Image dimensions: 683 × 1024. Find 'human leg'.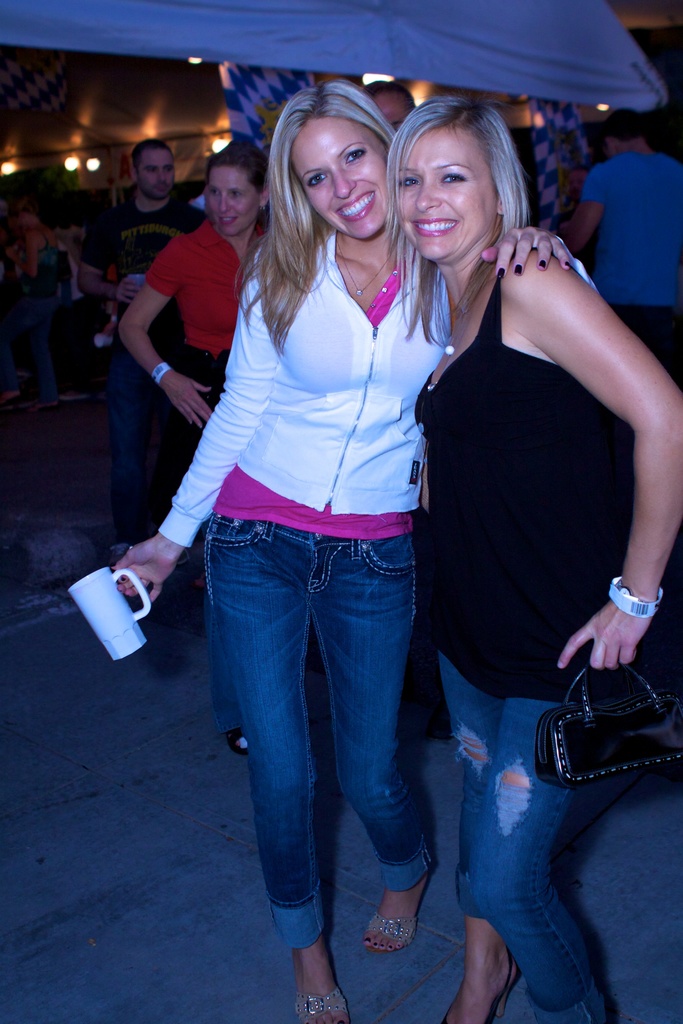
<box>211,509,308,1023</box>.
